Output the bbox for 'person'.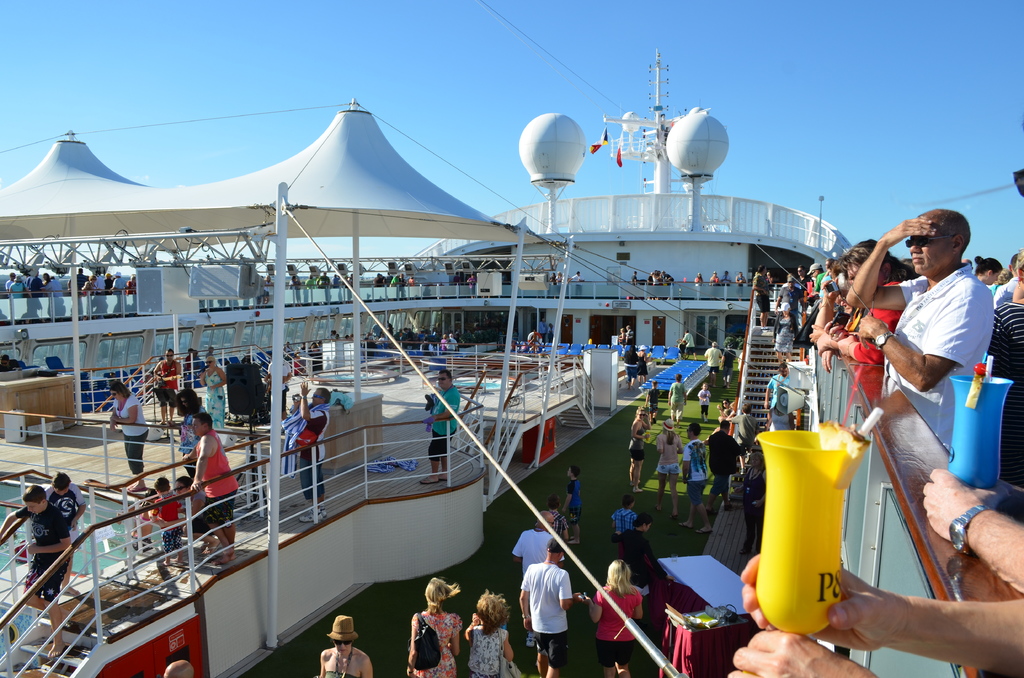
x1=527, y1=541, x2=582, y2=675.
